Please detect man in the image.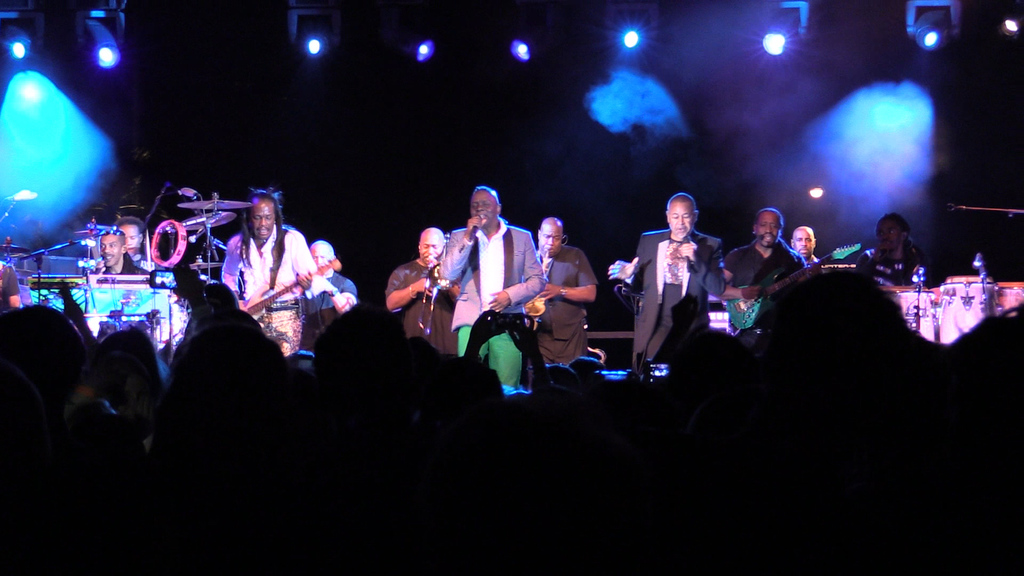
438,182,546,388.
